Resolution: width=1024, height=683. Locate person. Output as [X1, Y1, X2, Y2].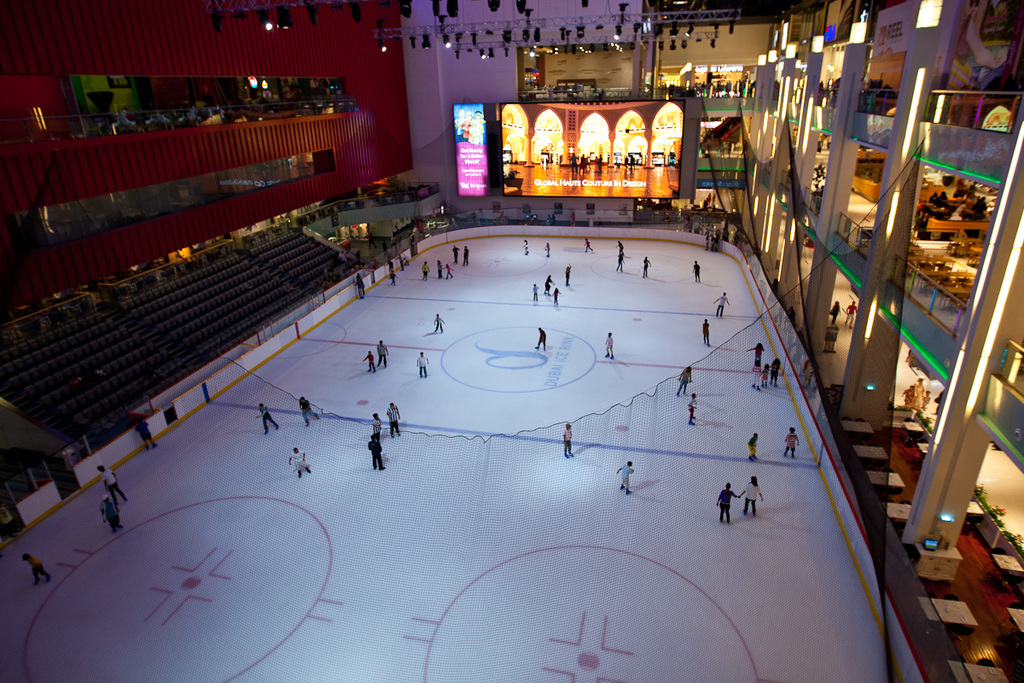
[387, 258, 394, 271].
